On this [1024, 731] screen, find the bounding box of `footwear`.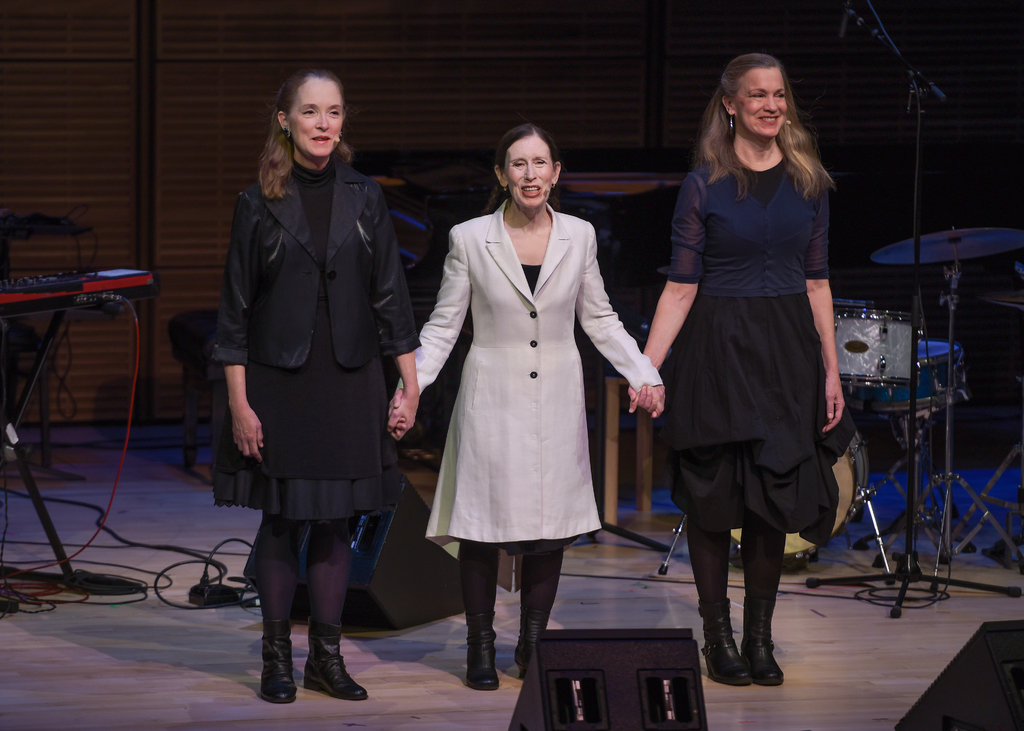
Bounding box: <bbox>739, 601, 782, 686</bbox>.
